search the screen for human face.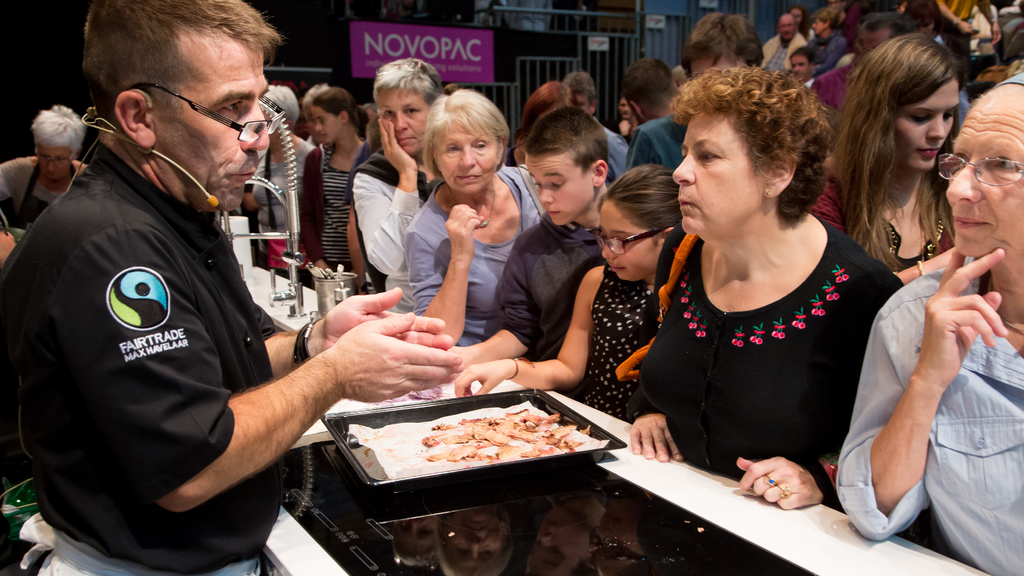
Found at 433:120:493:195.
